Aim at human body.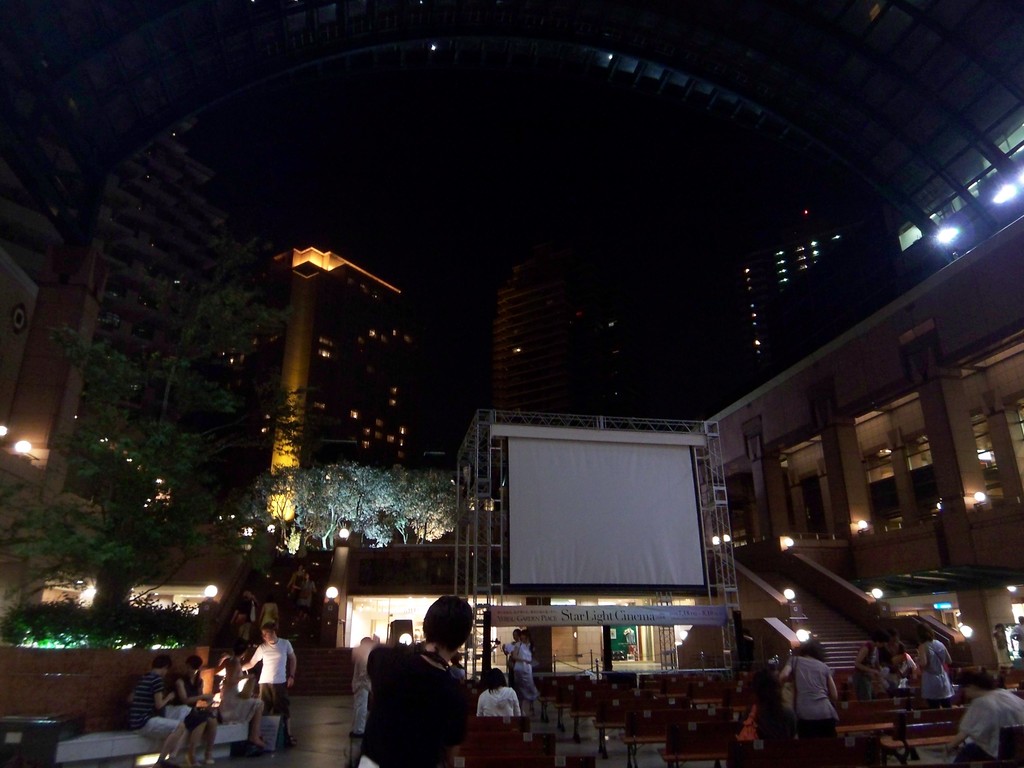
Aimed at <bbox>851, 643, 893, 707</bbox>.
